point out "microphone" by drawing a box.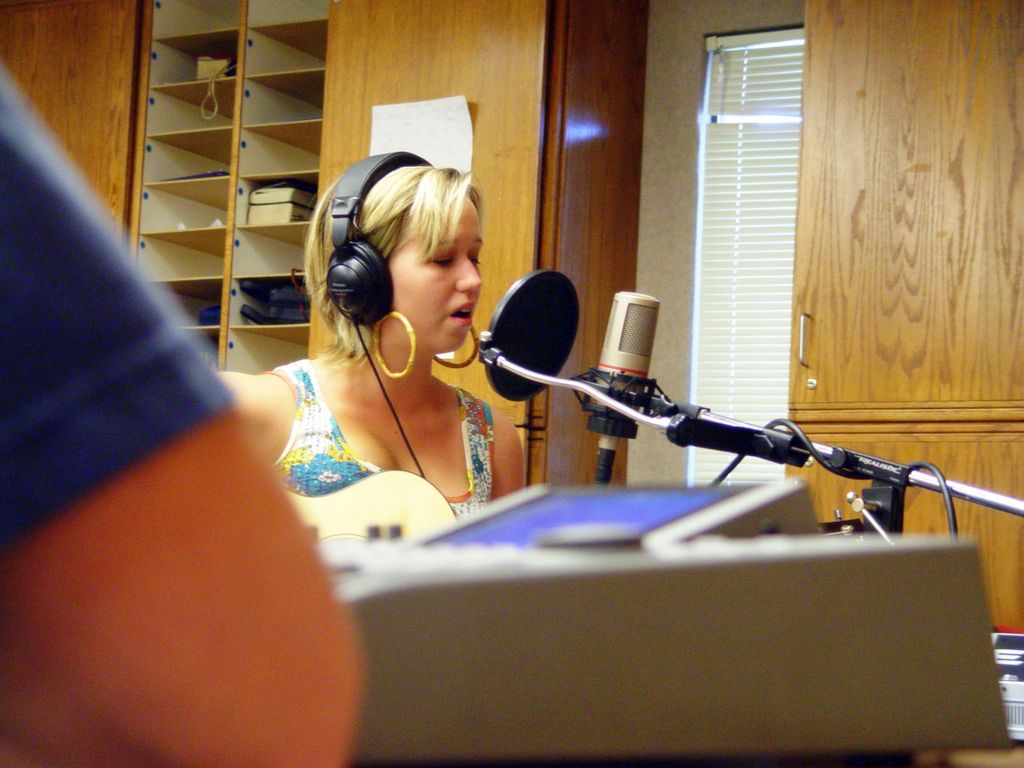
crop(477, 268, 582, 406).
